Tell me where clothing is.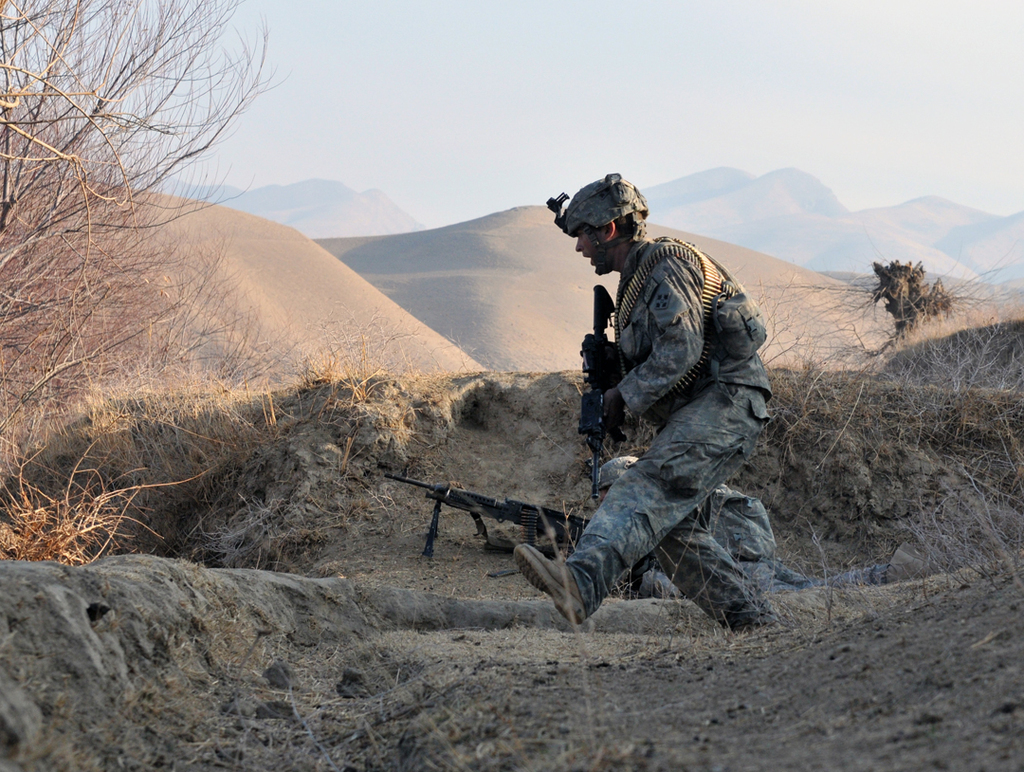
clothing is at 559, 225, 760, 620.
